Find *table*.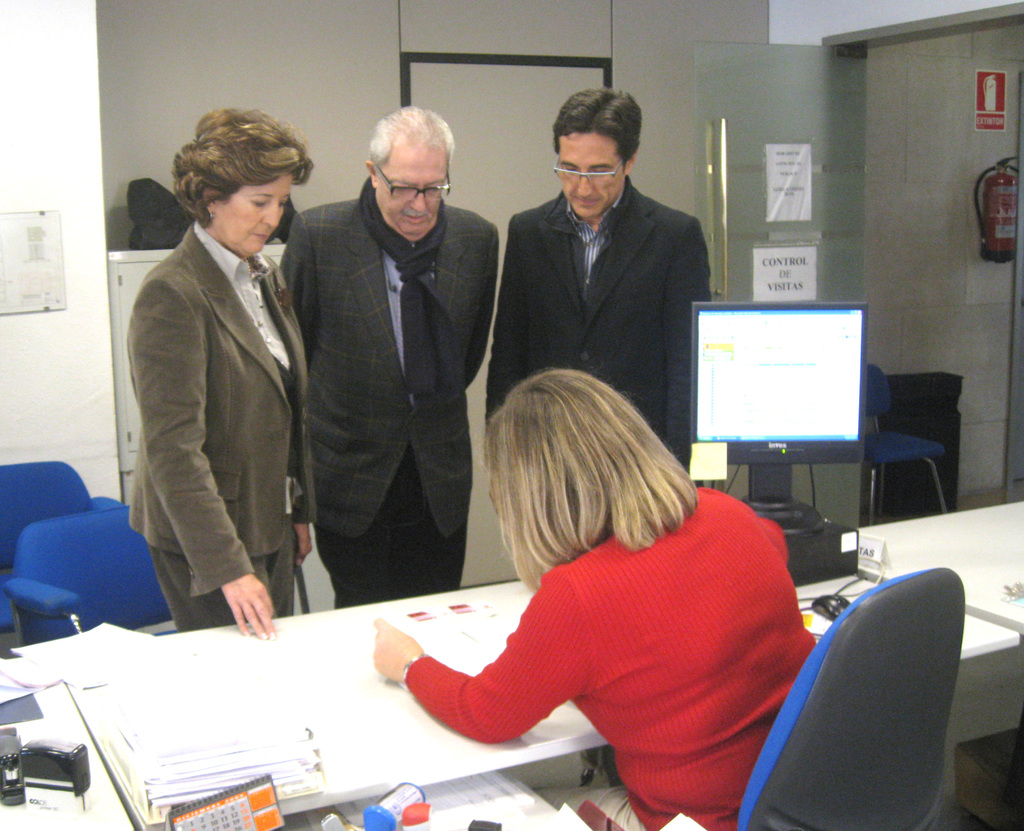
<bbox>0, 658, 133, 830</bbox>.
